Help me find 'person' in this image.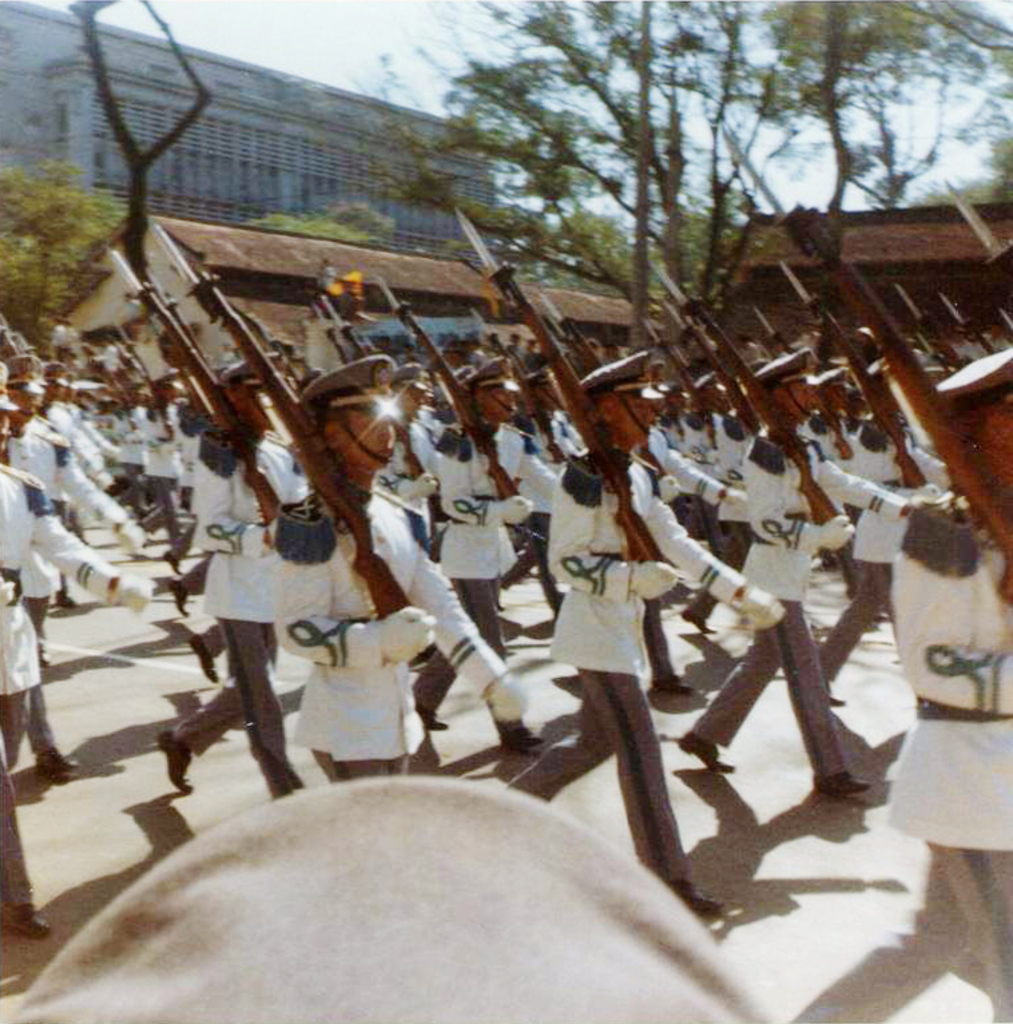
Found it: x1=671, y1=340, x2=933, y2=801.
